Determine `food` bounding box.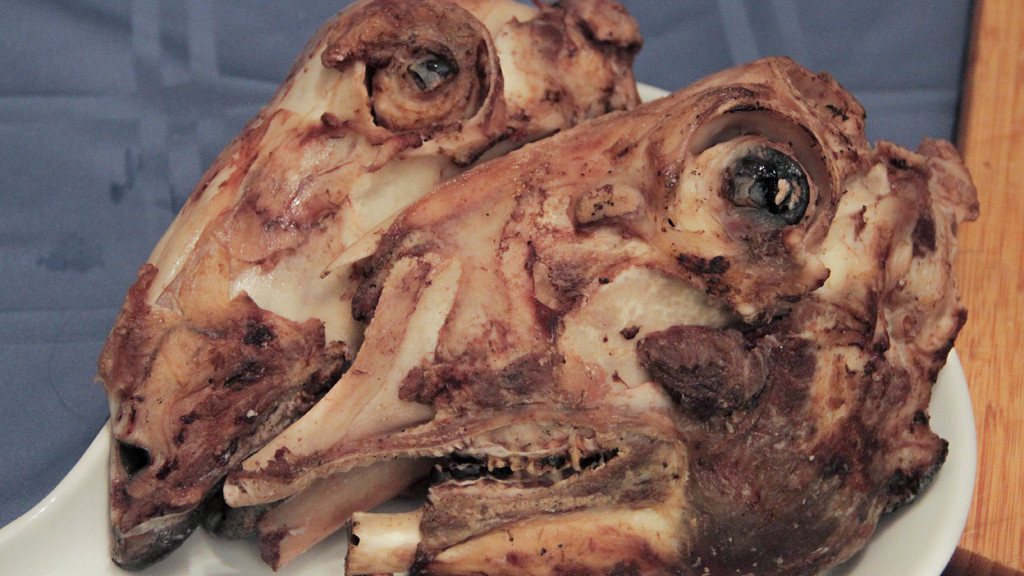
Determined: {"left": 95, "top": 0, "right": 980, "bottom": 575}.
